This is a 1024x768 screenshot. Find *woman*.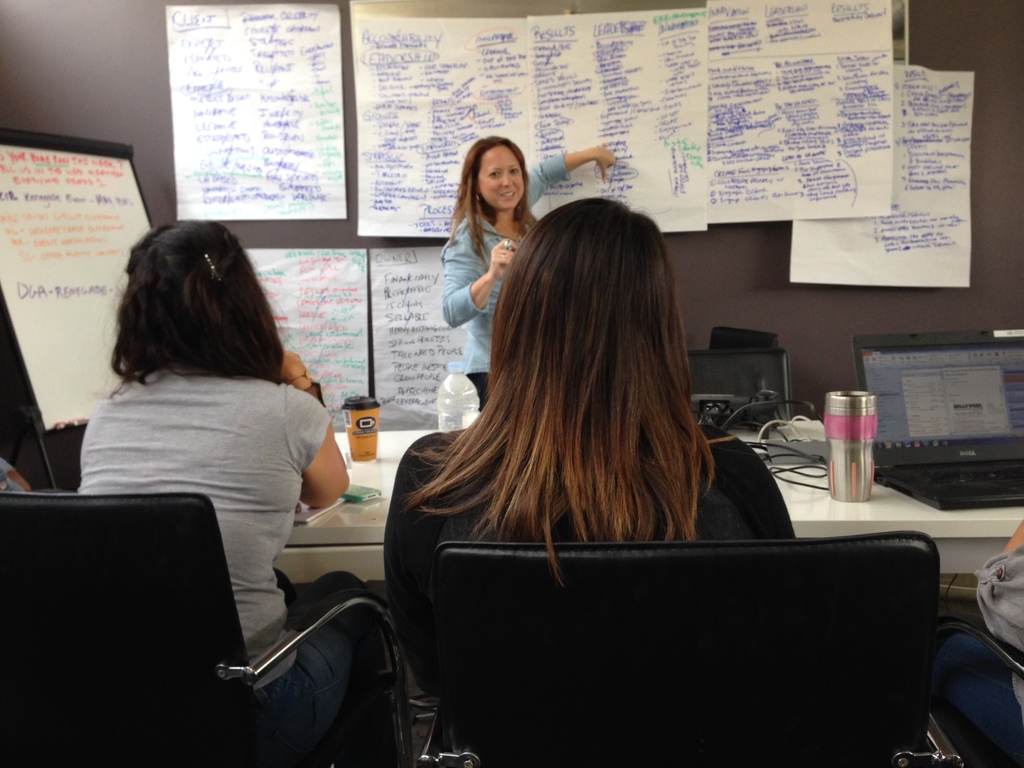
Bounding box: <bbox>74, 213, 393, 767</bbox>.
